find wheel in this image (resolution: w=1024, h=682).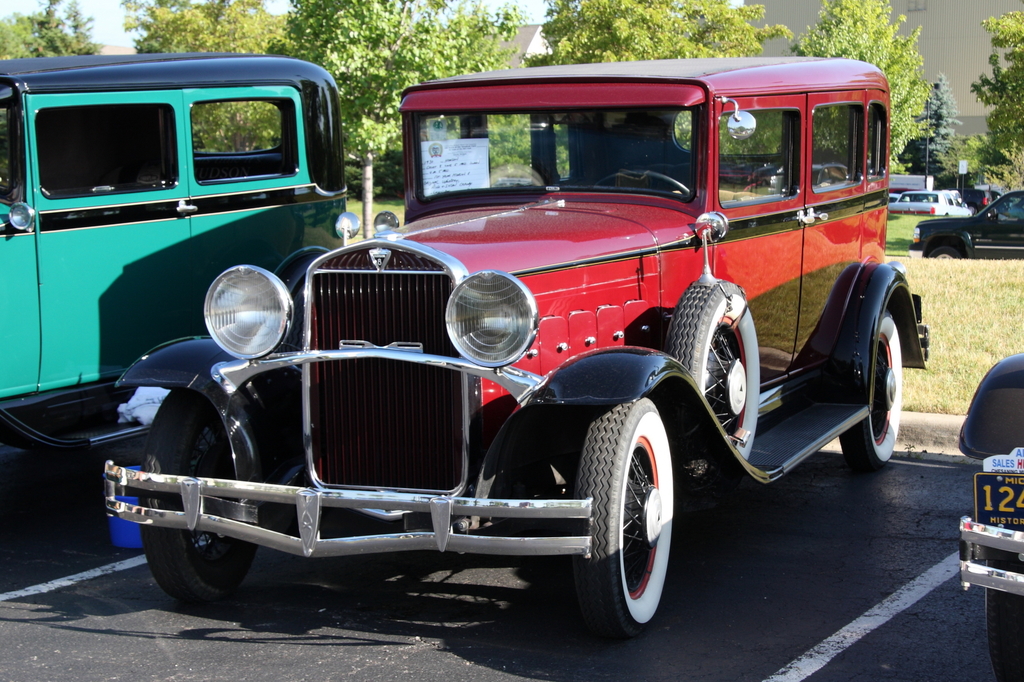
bbox=(135, 386, 268, 608).
